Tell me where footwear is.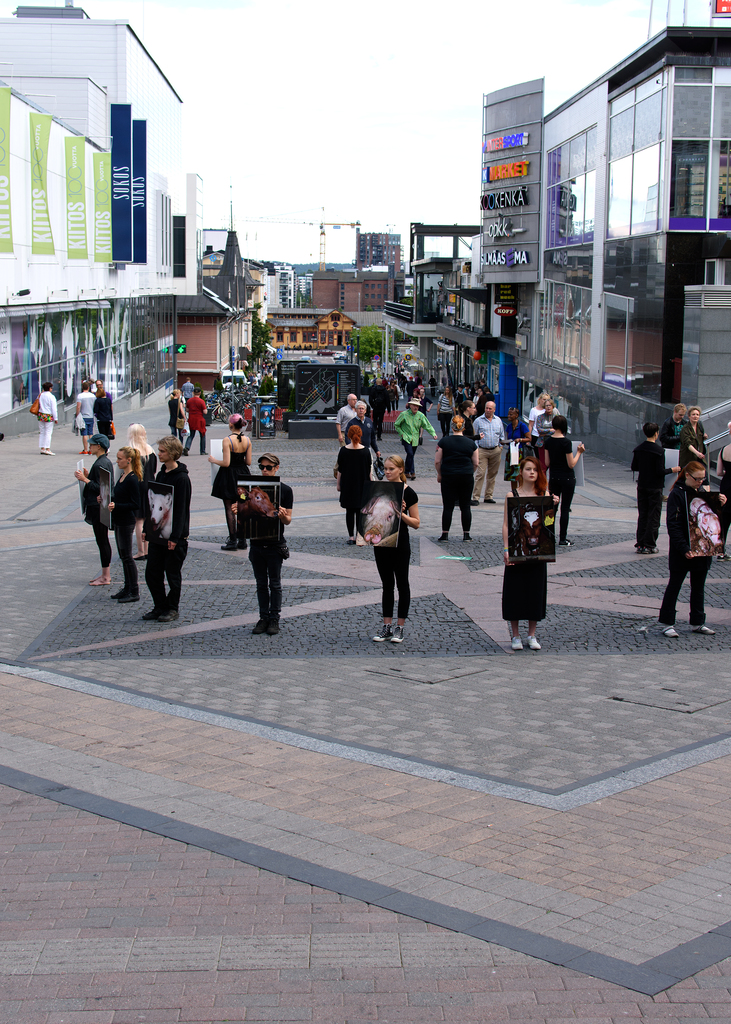
footwear is at (472,497,481,506).
